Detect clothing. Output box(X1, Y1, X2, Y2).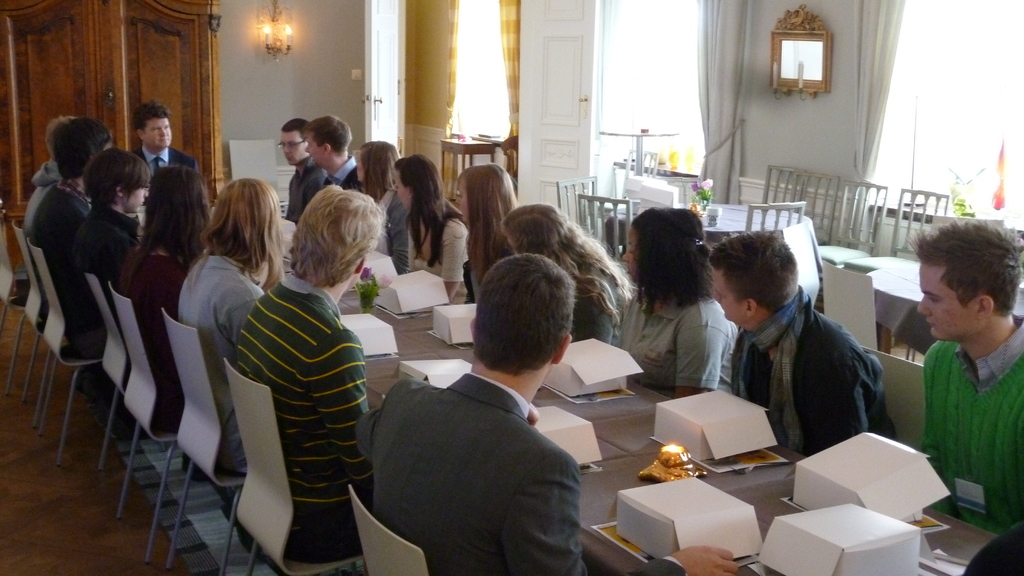
box(729, 285, 893, 456).
